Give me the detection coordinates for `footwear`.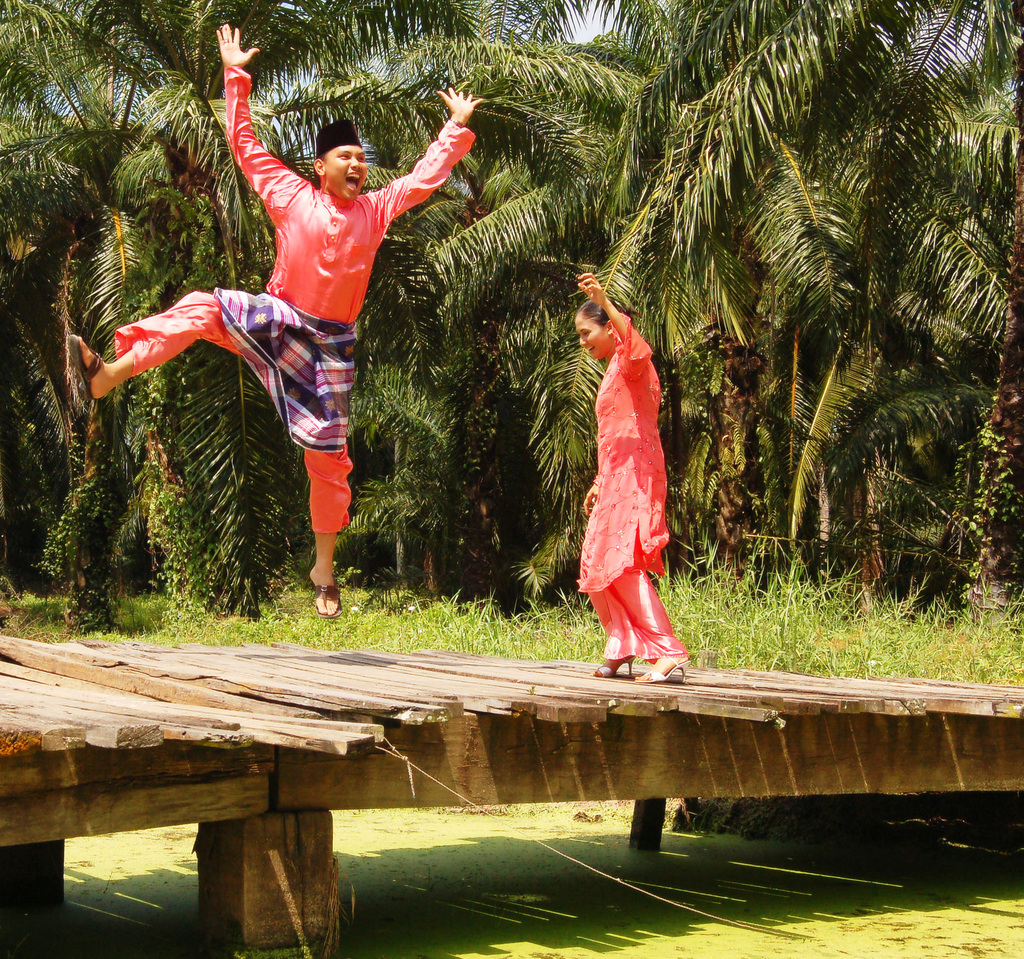
(595, 649, 636, 678).
